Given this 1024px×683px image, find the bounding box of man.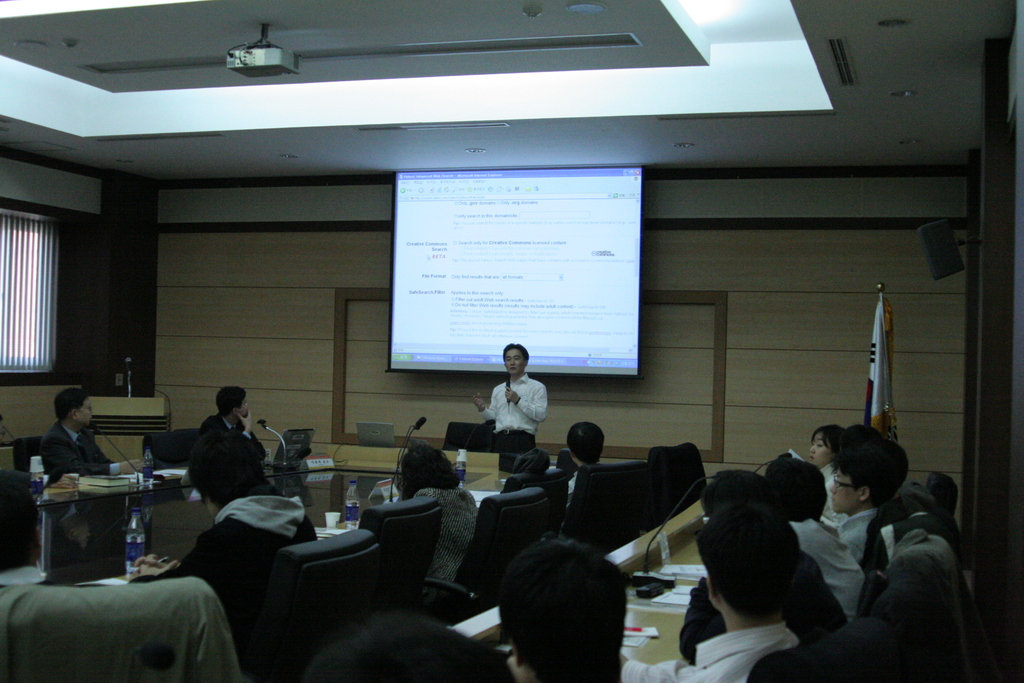
locate(33, 379, 147, 471).
